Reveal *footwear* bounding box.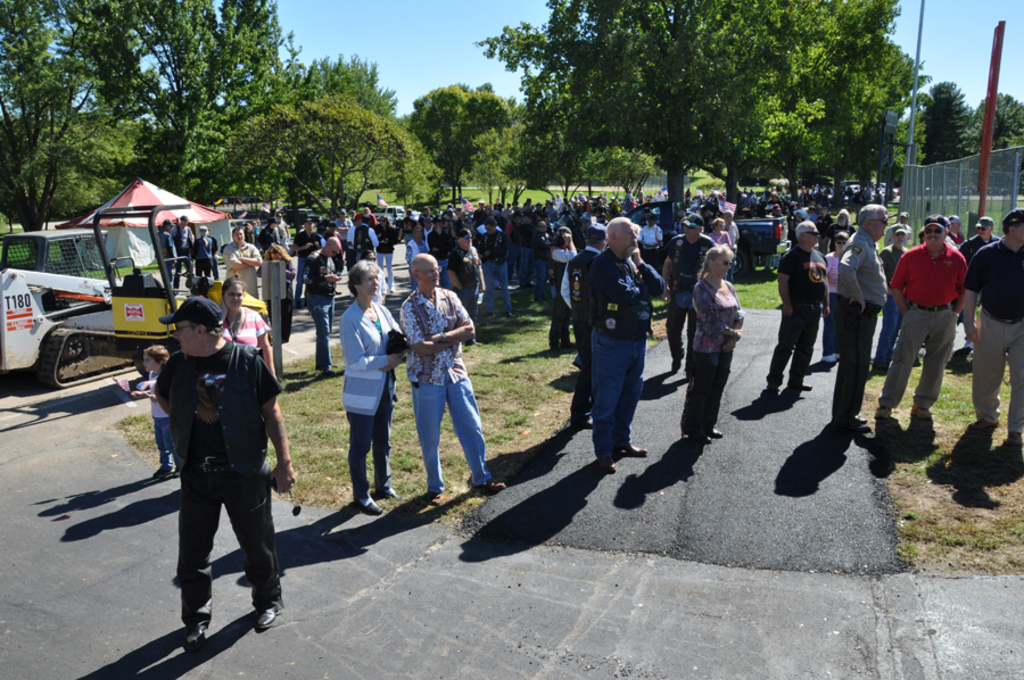
Revealed: box=[173, 613, 208, 652].
